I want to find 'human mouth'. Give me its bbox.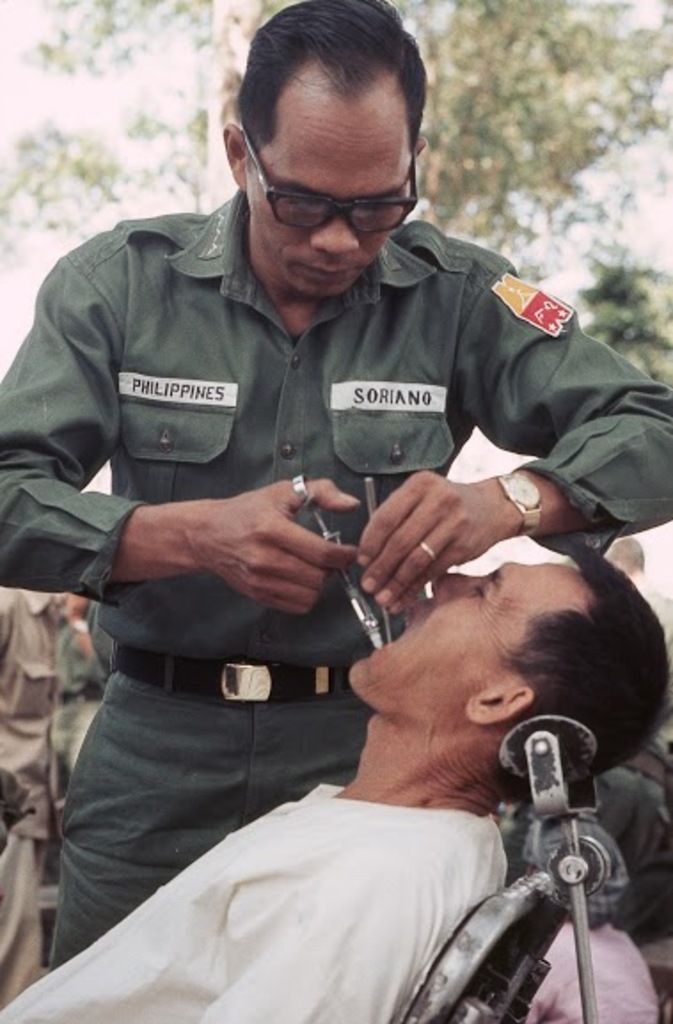
289,259,362,282.
